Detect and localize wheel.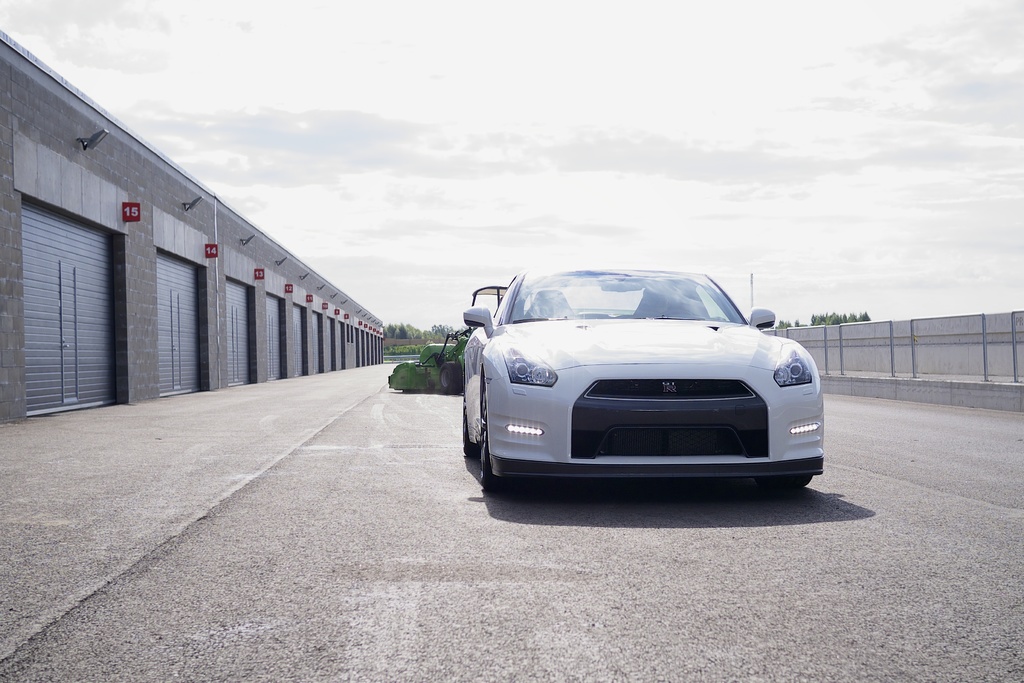
Localized at crop(462, 397, 482, 459).
